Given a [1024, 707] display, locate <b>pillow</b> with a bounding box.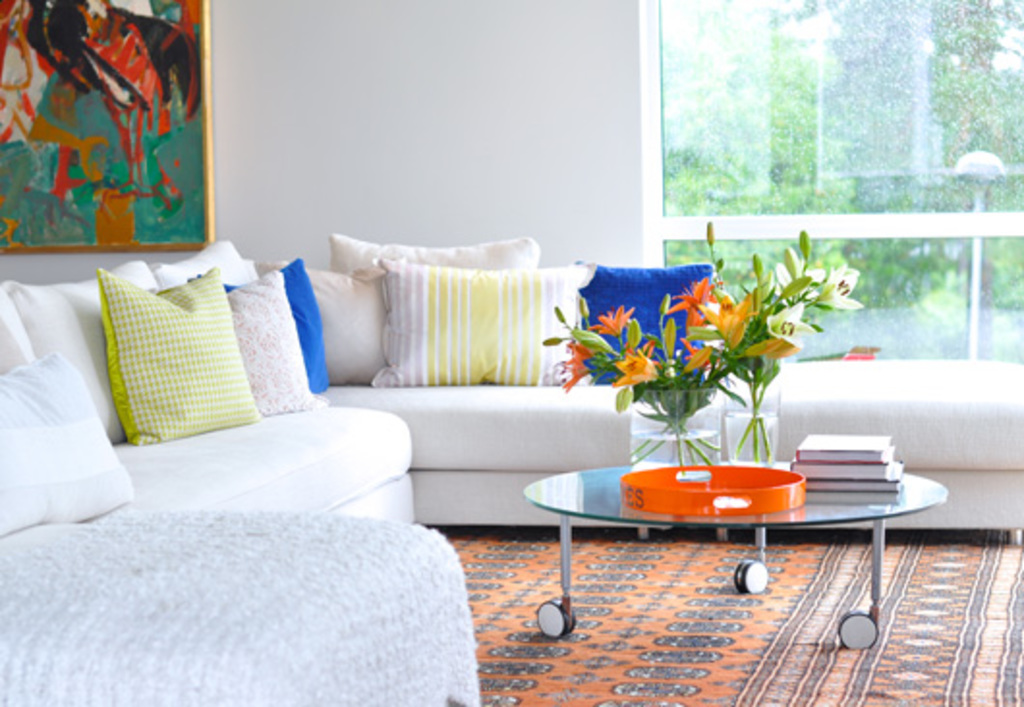
Located: crop(166, 232, 240, 297).
